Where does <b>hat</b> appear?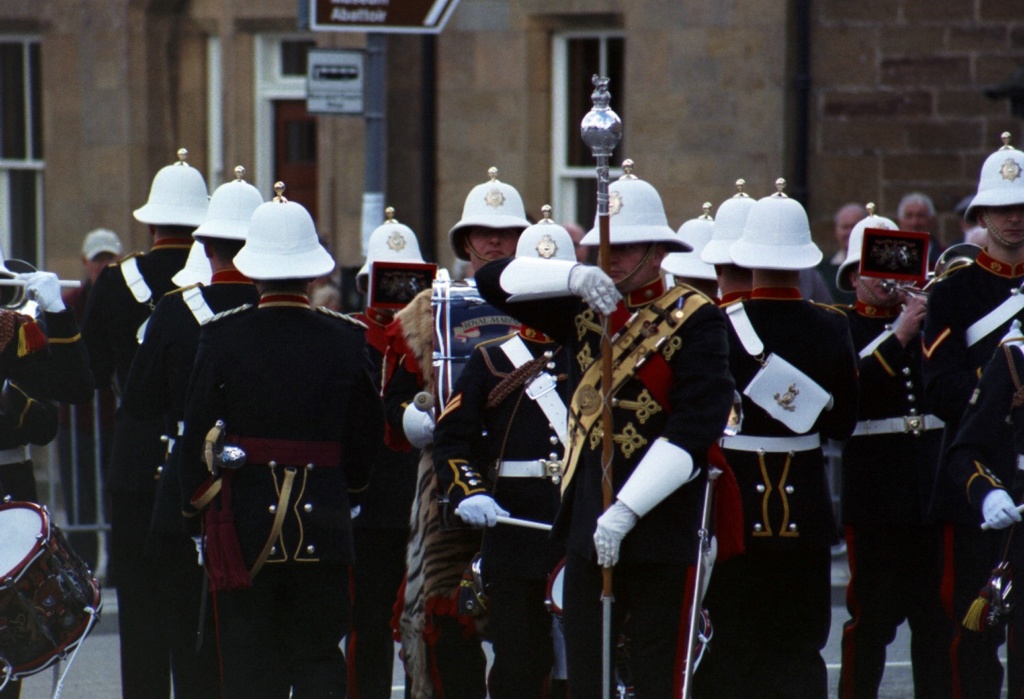
Appears at crop(79, 227, 120, 256).
